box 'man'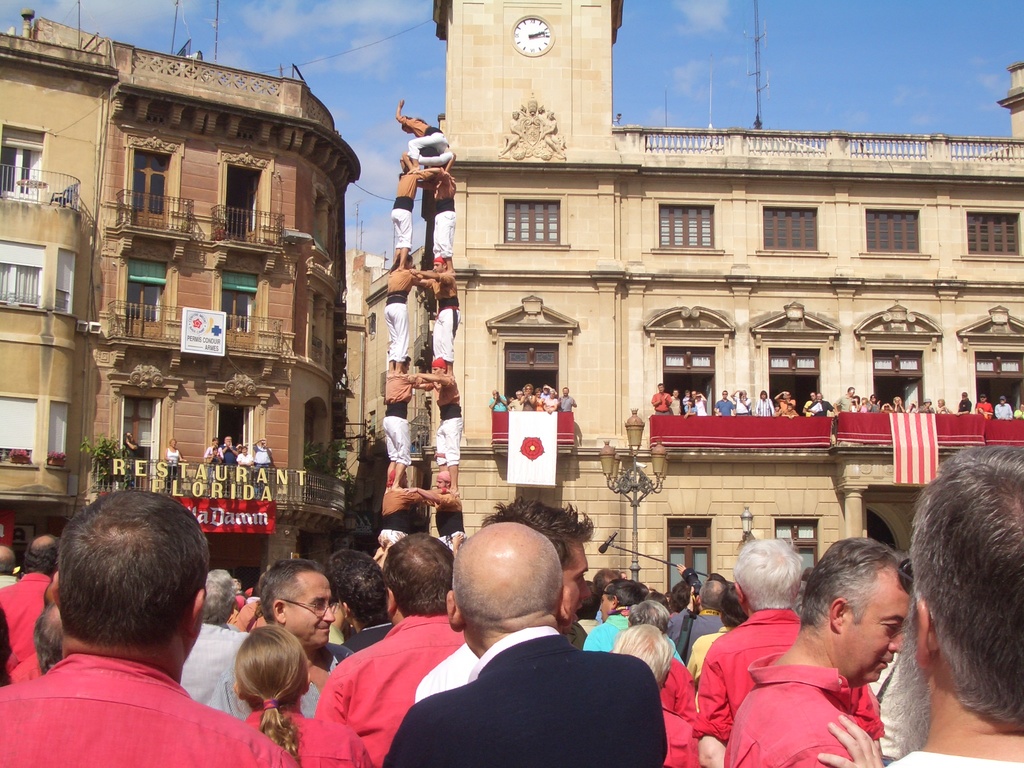
select_region(122, 433, 140, 487)
